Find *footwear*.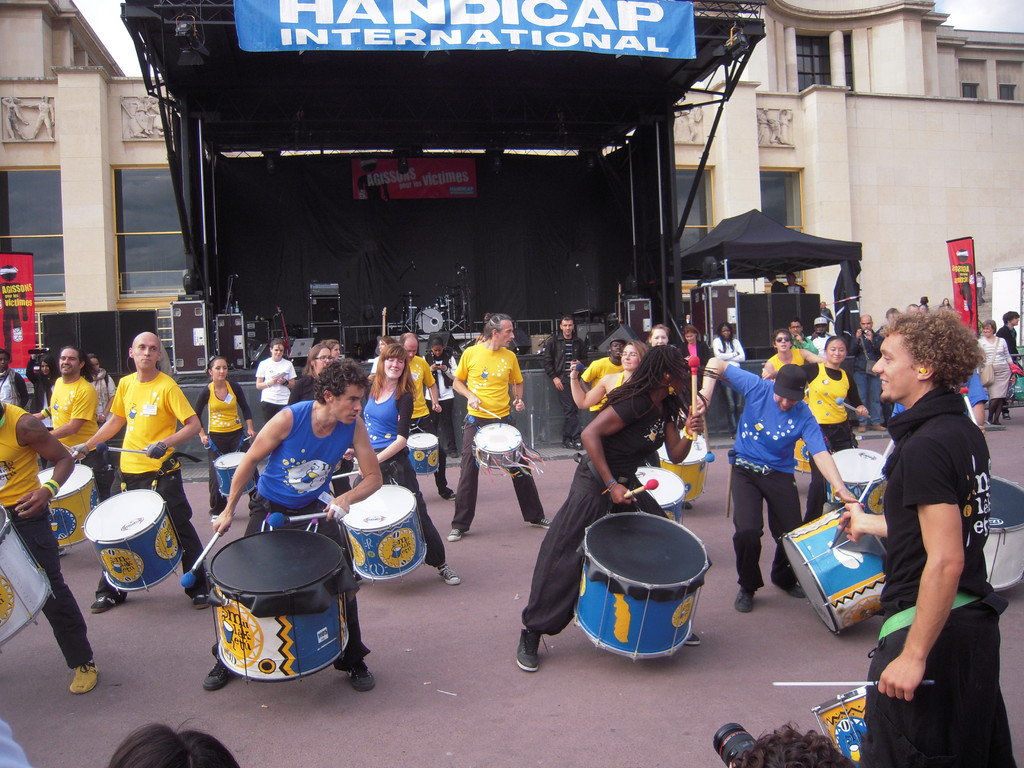
crop(449, 520, 463, 541).
